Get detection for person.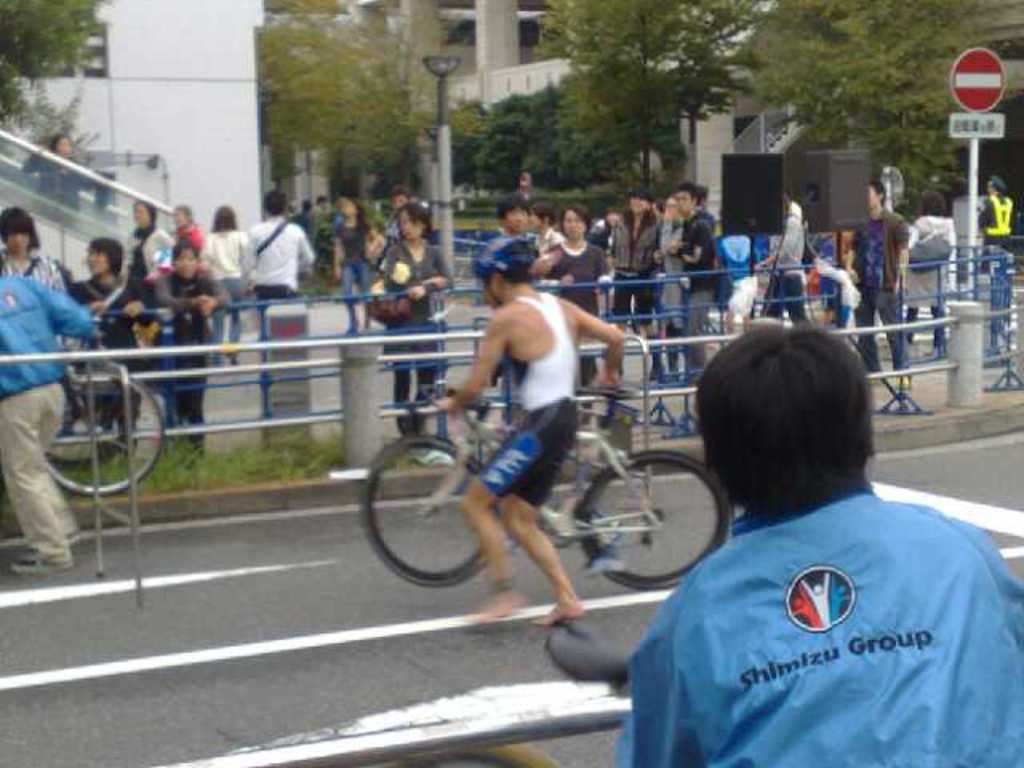
Detection: <region>120, 194, 174, 262</region>.
